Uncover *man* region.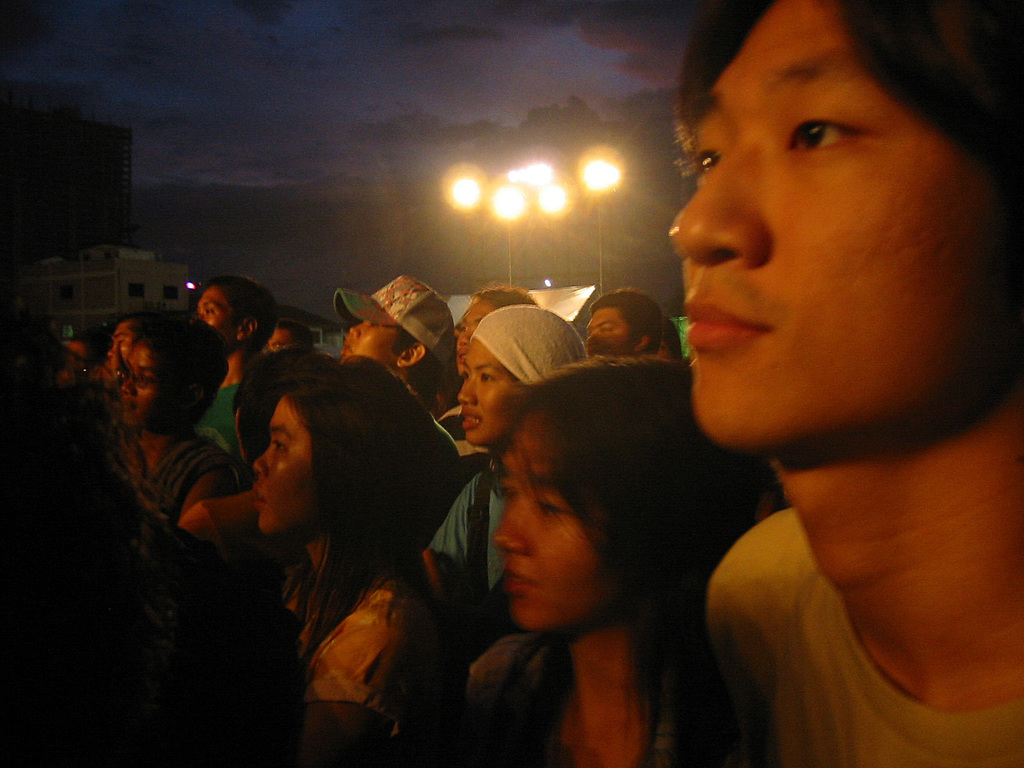
Uncovered: bbox(336, 273, 455, 419).
